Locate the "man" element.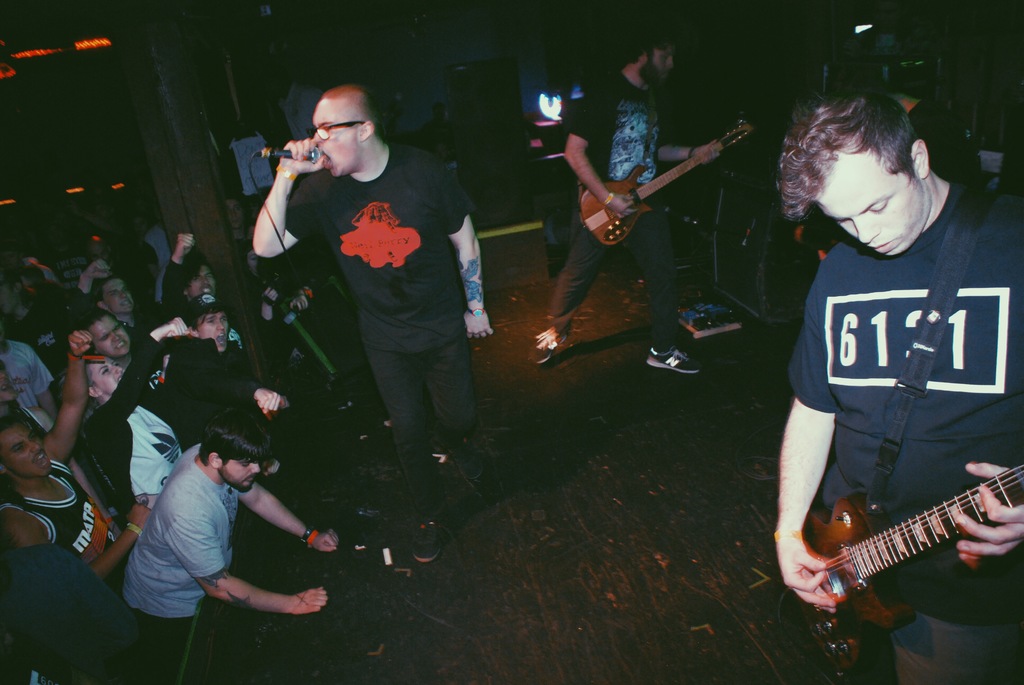
Element bbox: crop(92, 405, 398, 684).
